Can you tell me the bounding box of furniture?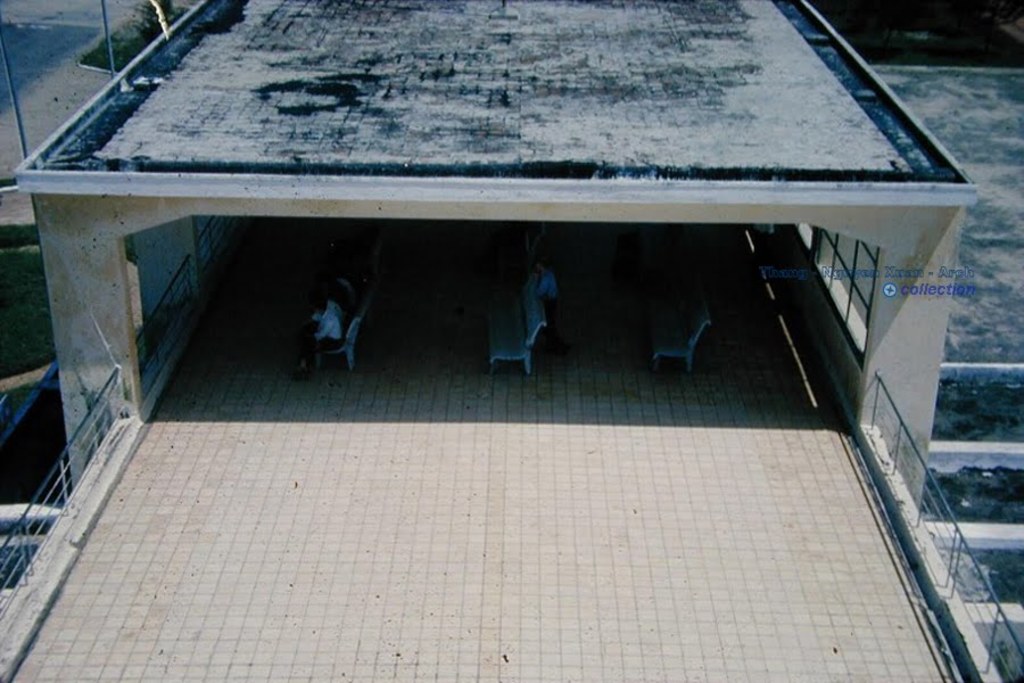
crop(646, 290, 713, 380).
